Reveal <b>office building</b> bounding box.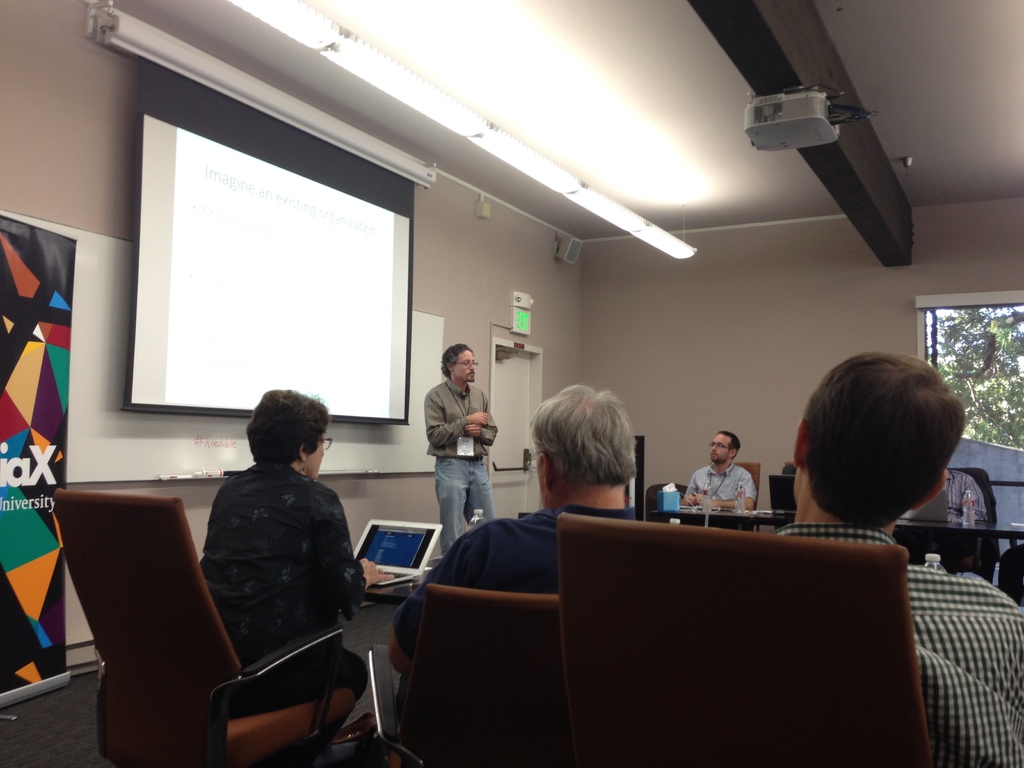
Revealed: 64, 19, 960, 767.
